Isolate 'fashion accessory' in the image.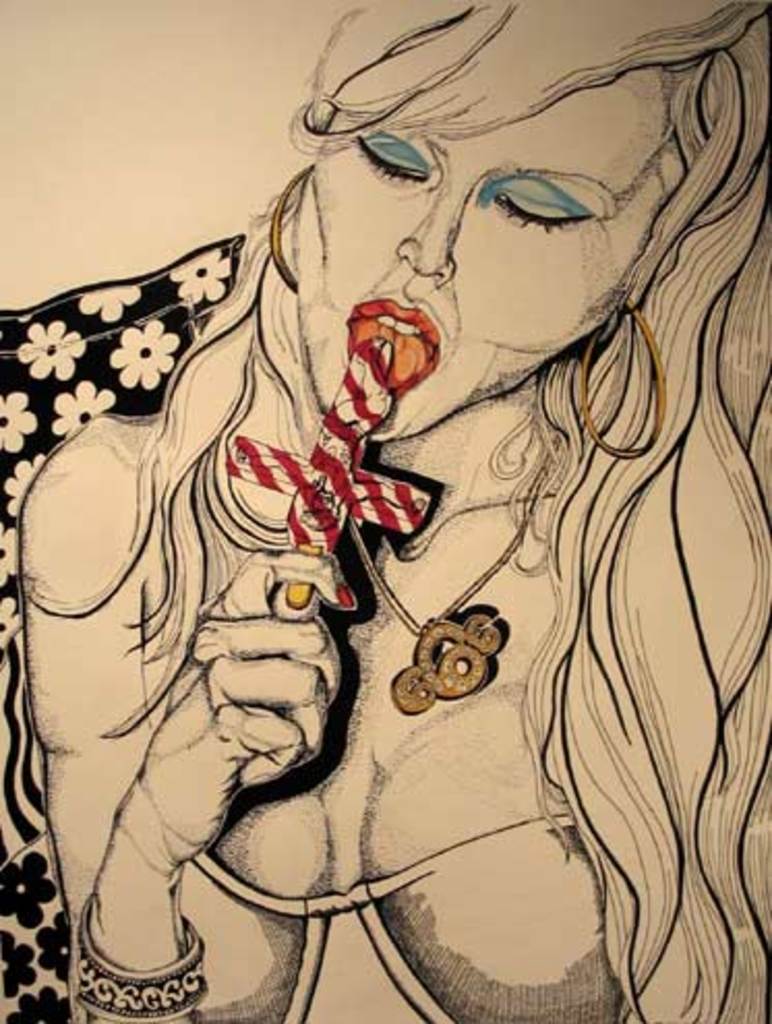
Isolated region: 269, 155, 308, 304.
